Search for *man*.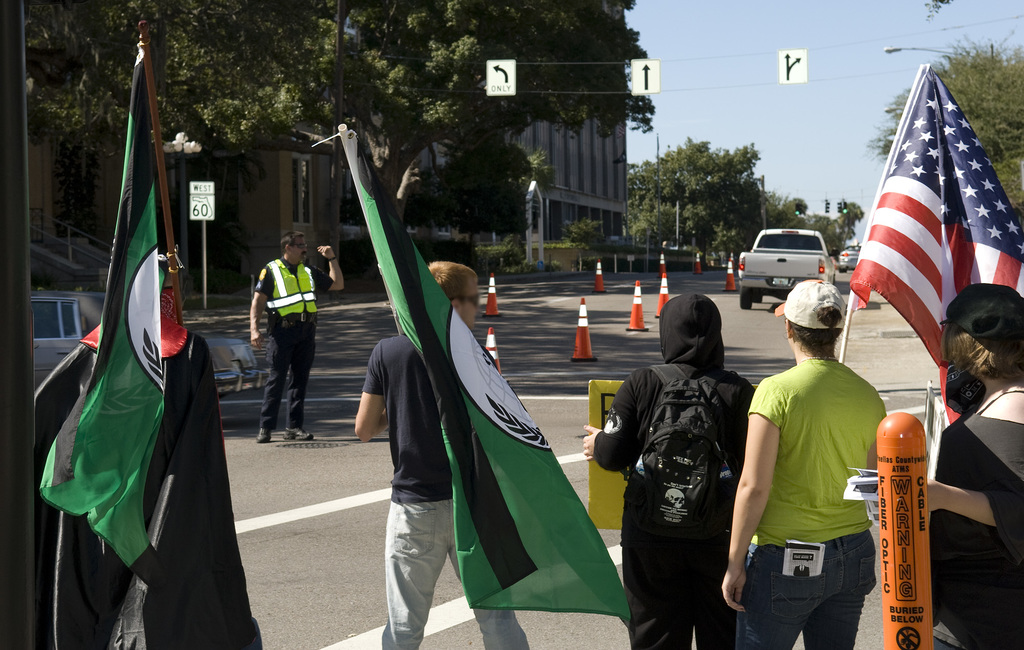
Found at crop(580, 291, 735, 649).
